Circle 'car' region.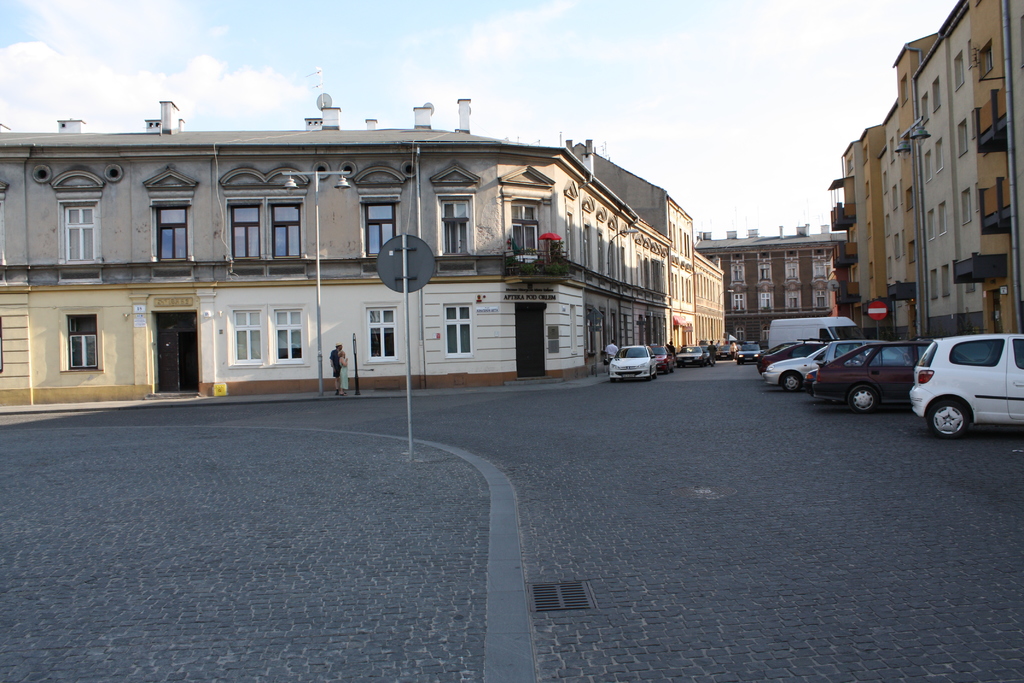
Region: {"x1": 906, "y1": 333, "x2": 1023, "y2": 436}.
